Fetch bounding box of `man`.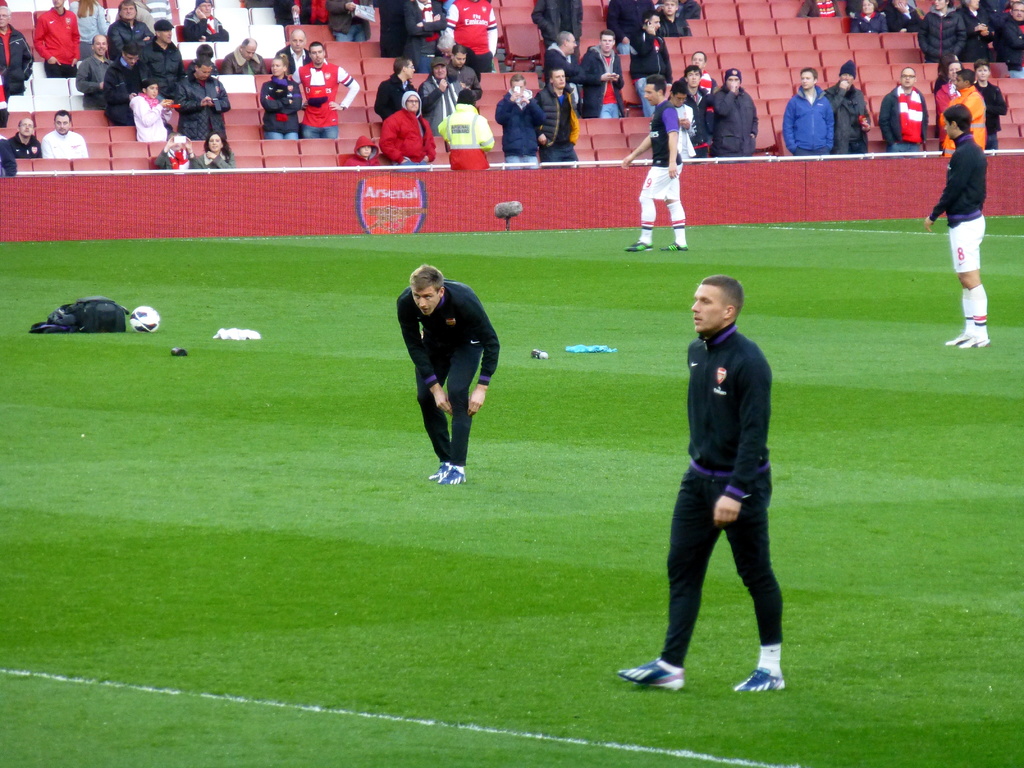
Bbox: 972/61/1007/153.
